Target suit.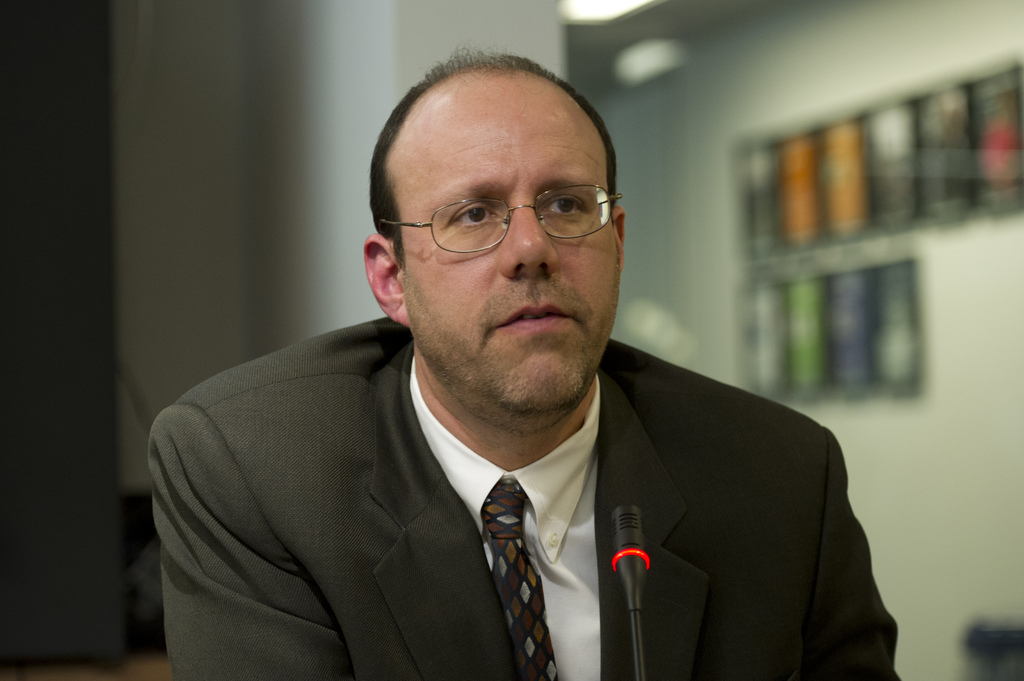
Target region: select_region(141, 319, 899, 680).
